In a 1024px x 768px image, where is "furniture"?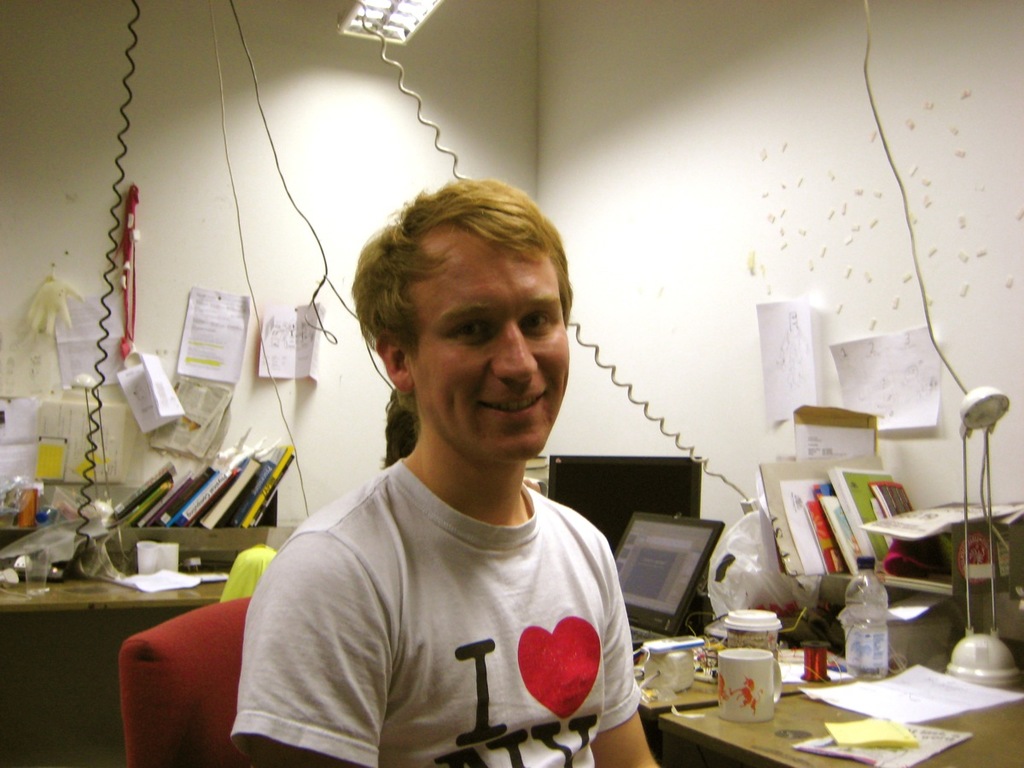
{"x1": 118, "y1": 594, "x2": 282, "y2": 767}.
